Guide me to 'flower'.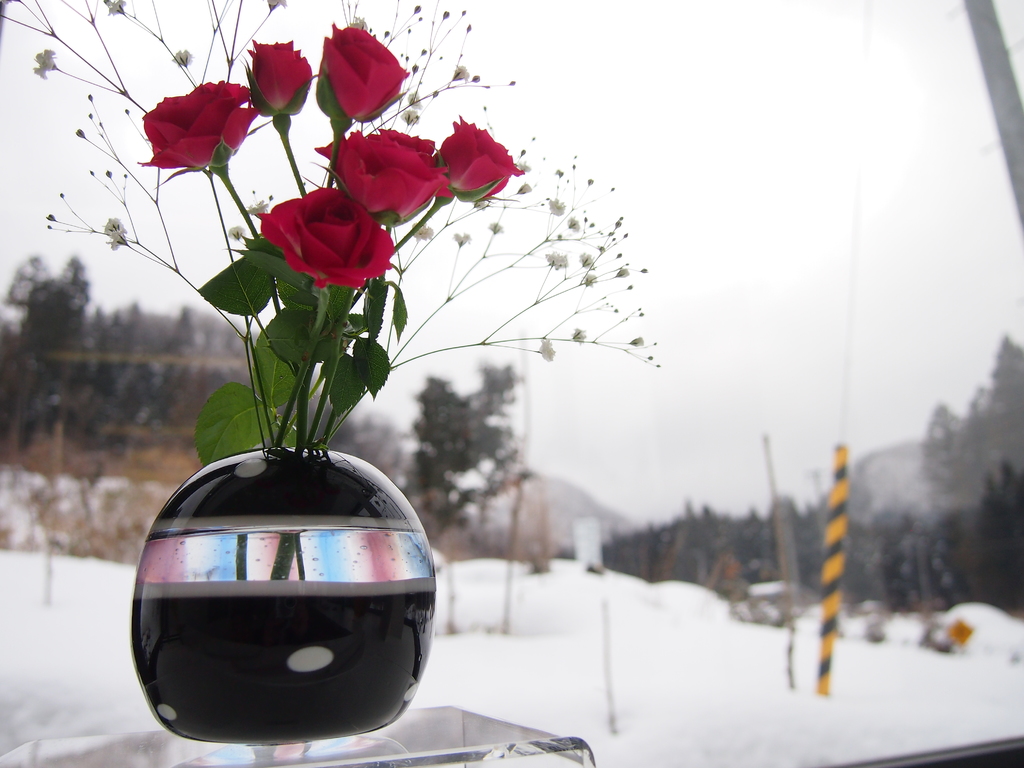
Guidance: (252, 182, 398, 294).
